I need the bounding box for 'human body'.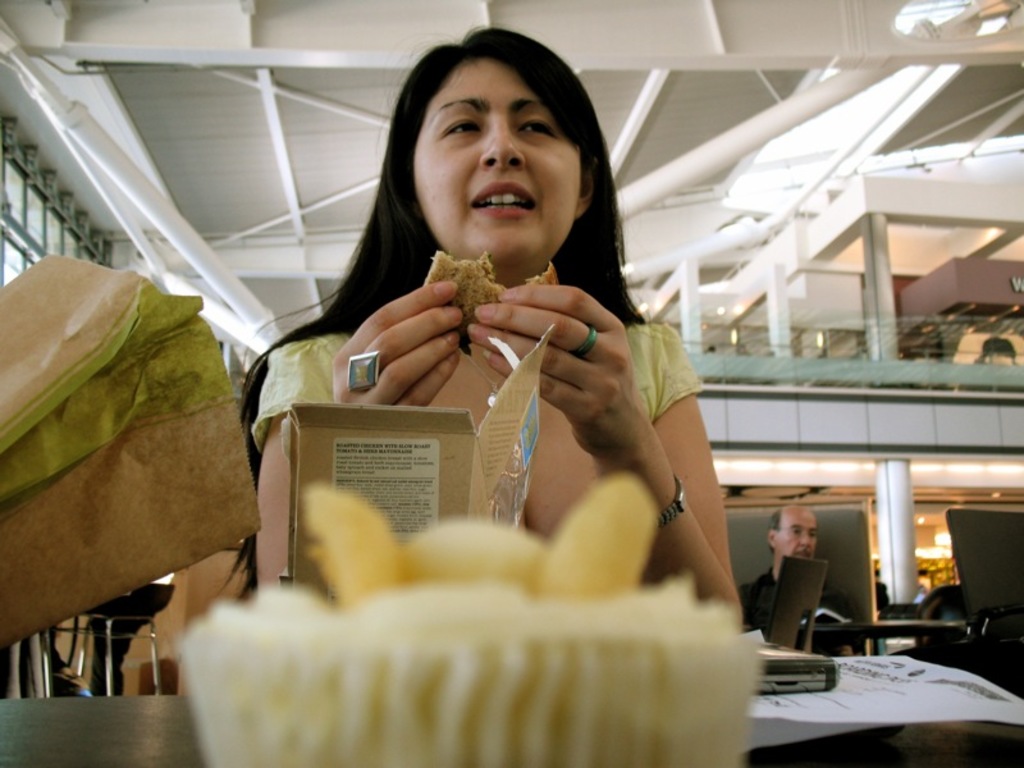
Here it is: 312 76 756 632.
